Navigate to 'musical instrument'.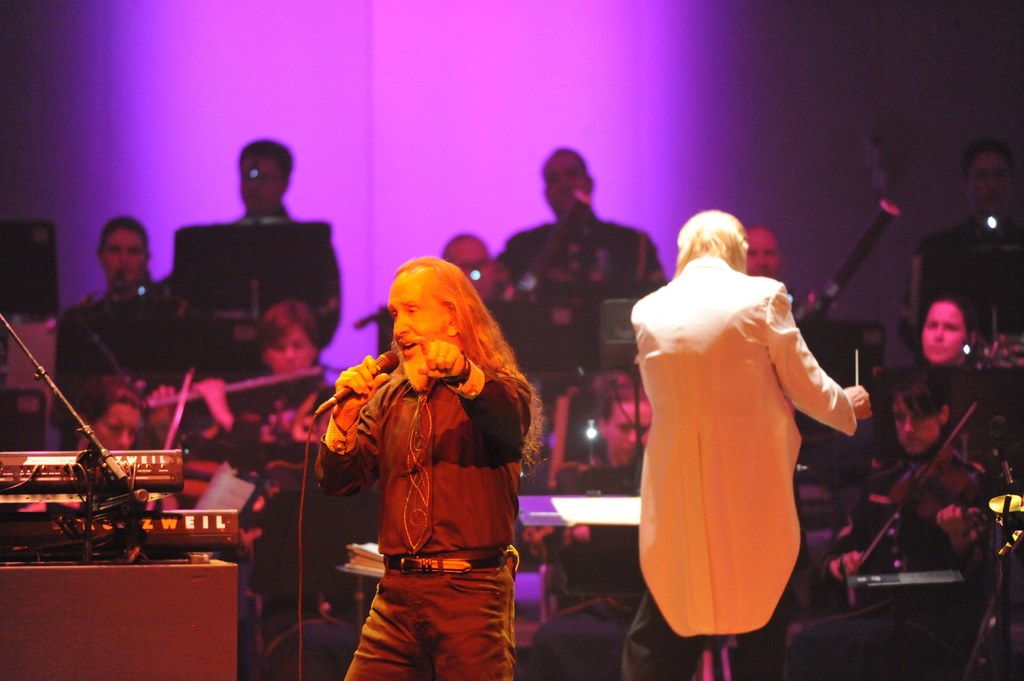
Navigation target: box(824, 399, 1016, 615).
